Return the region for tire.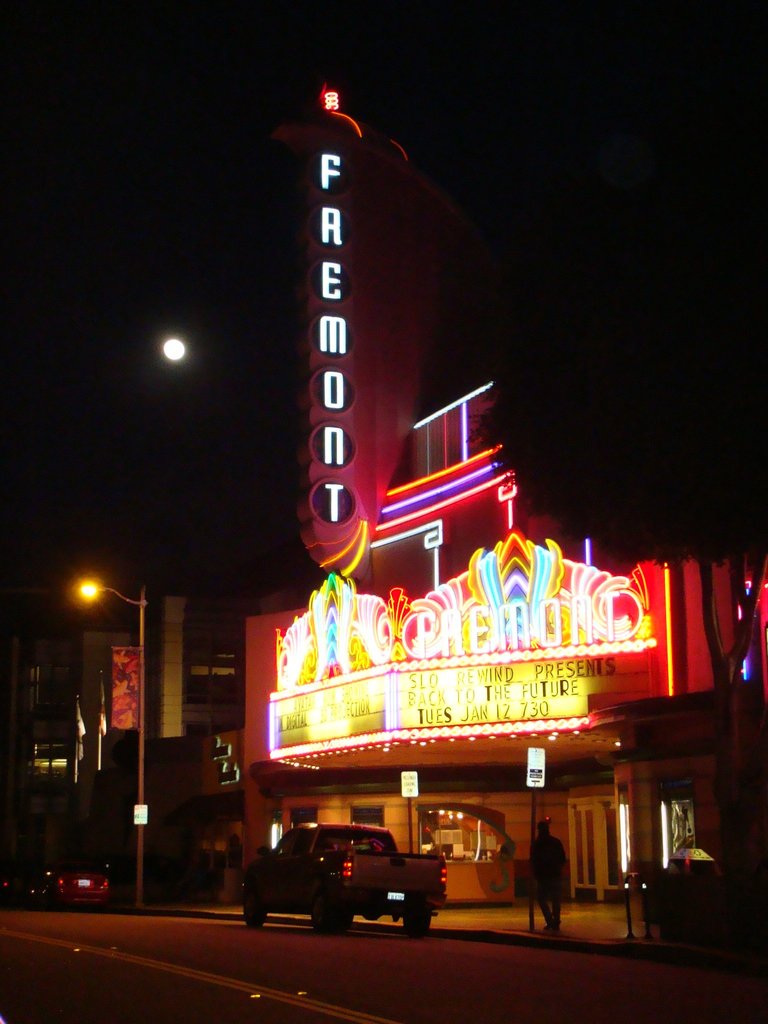
401, 886, 453, 937.
